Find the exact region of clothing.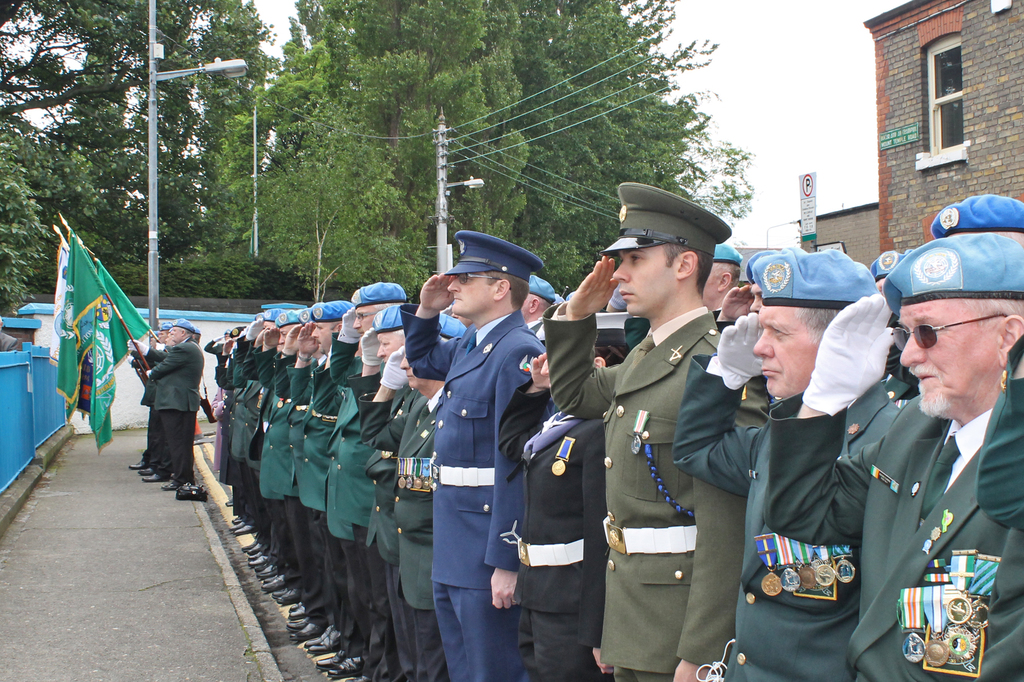
Exact region: select_region(145, 338, 204, 485).
